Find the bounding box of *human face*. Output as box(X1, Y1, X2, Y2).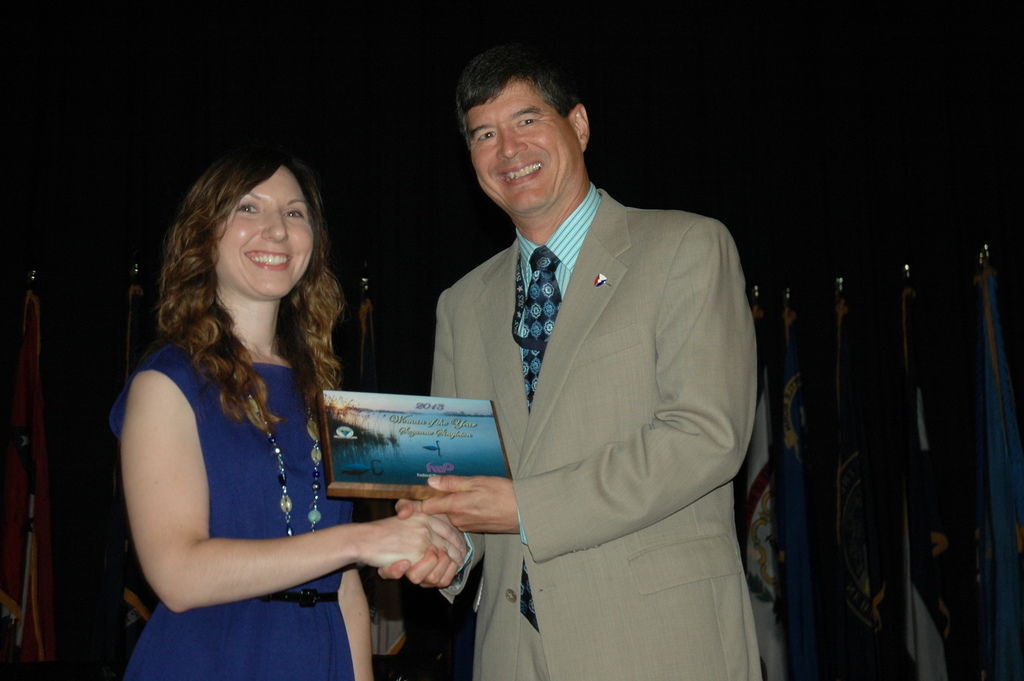
box(216, 172, 315, 298).
